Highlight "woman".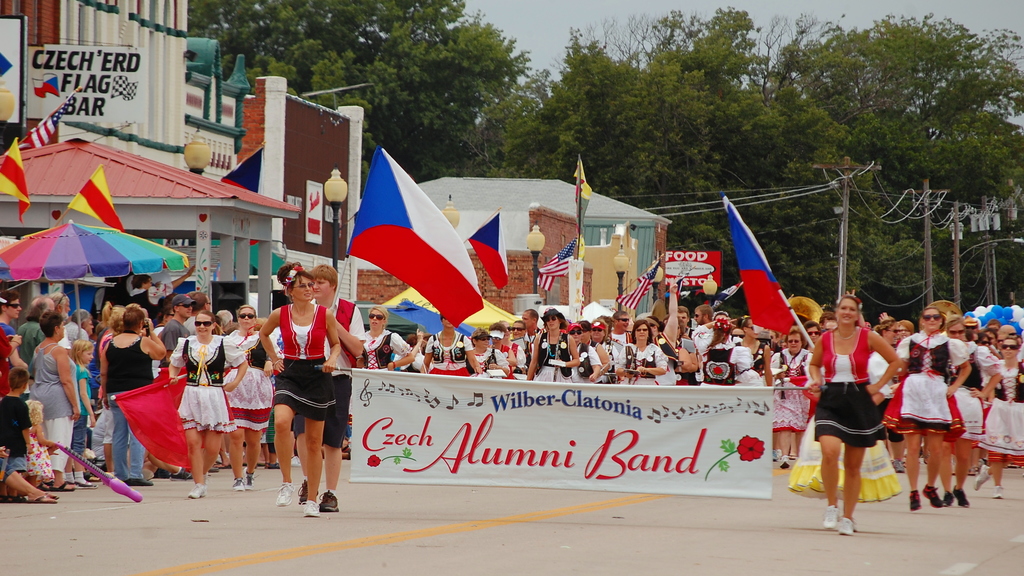
Highlighted region: 174, 311, 246, 503.
